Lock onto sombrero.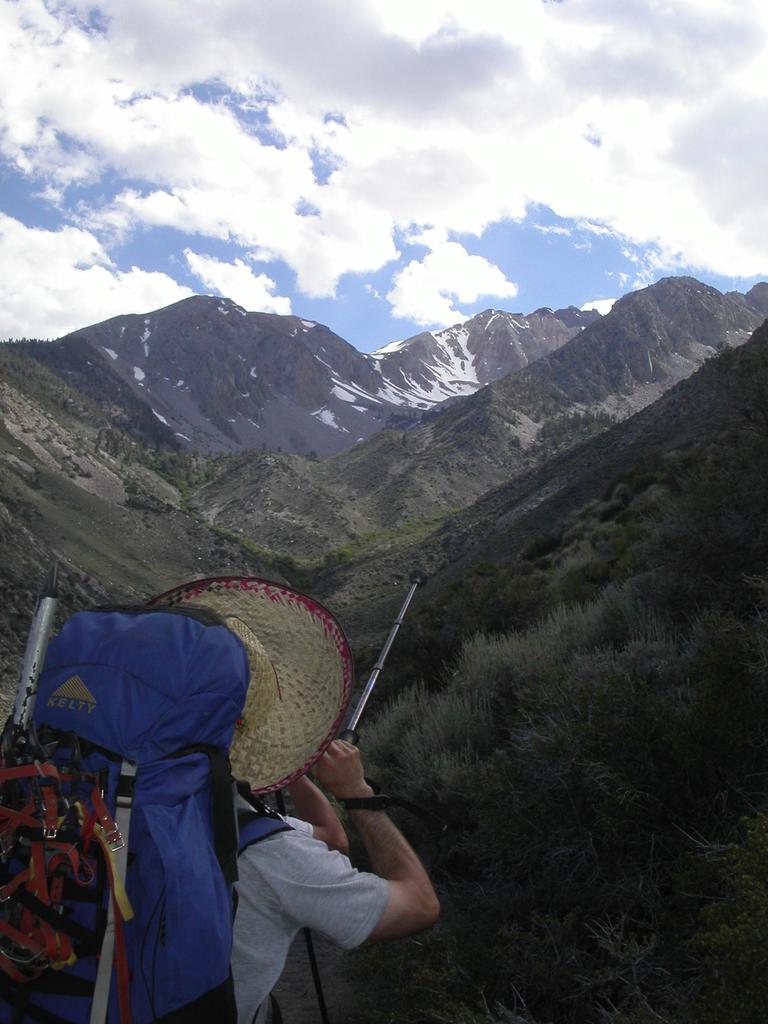
Locked: box(173, 594, 367, 841).
